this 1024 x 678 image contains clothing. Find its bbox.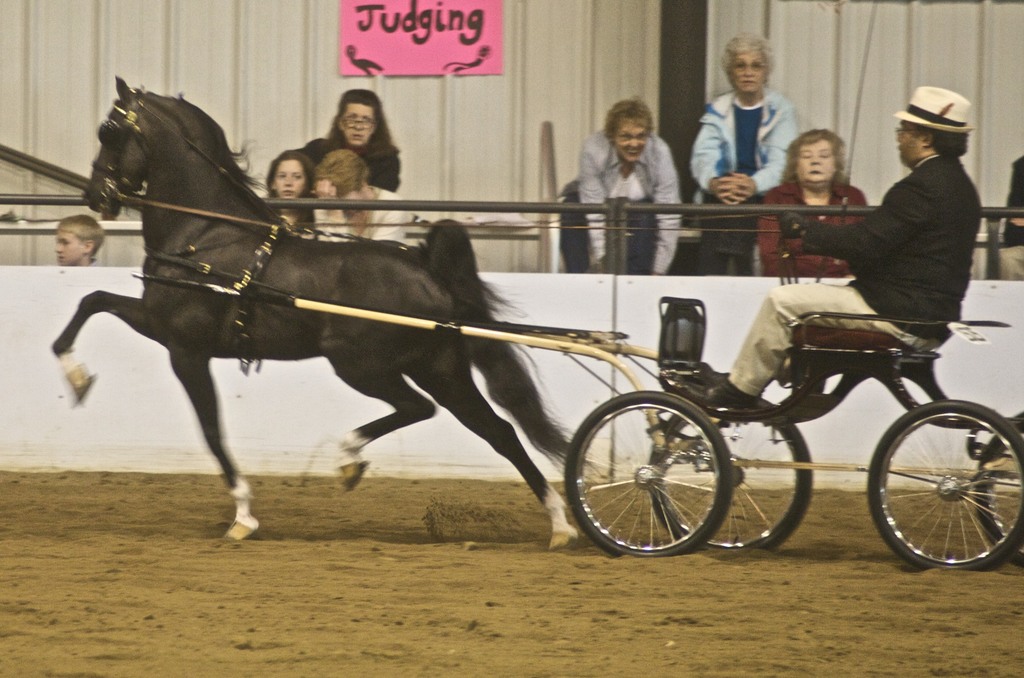
(577, 133, 682, 270).
